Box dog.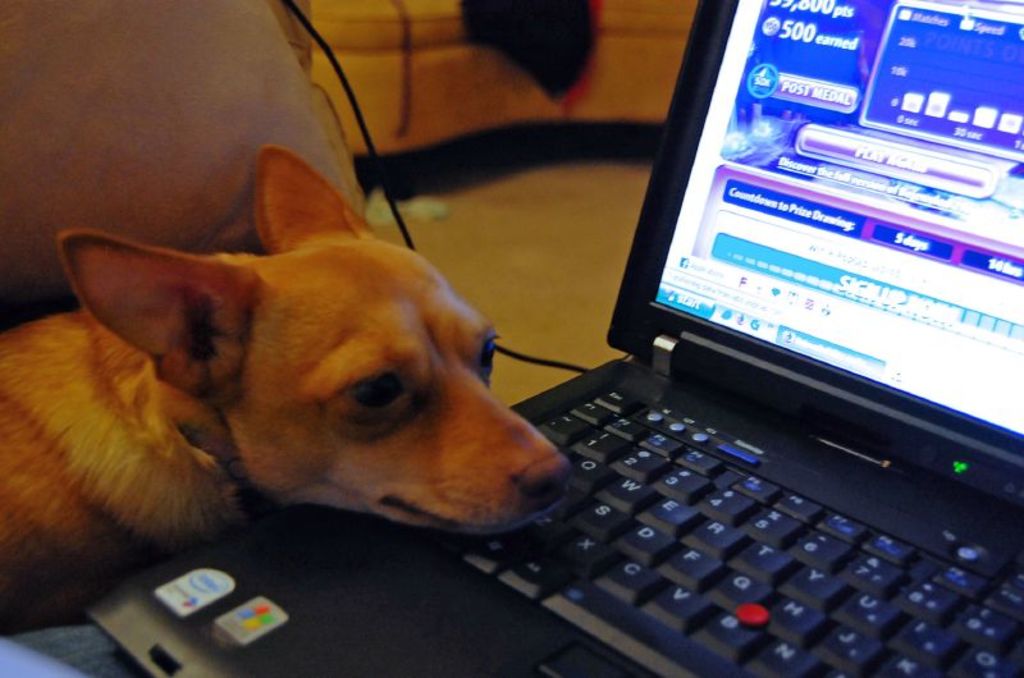
BBox(0, 141, 575, 638).
